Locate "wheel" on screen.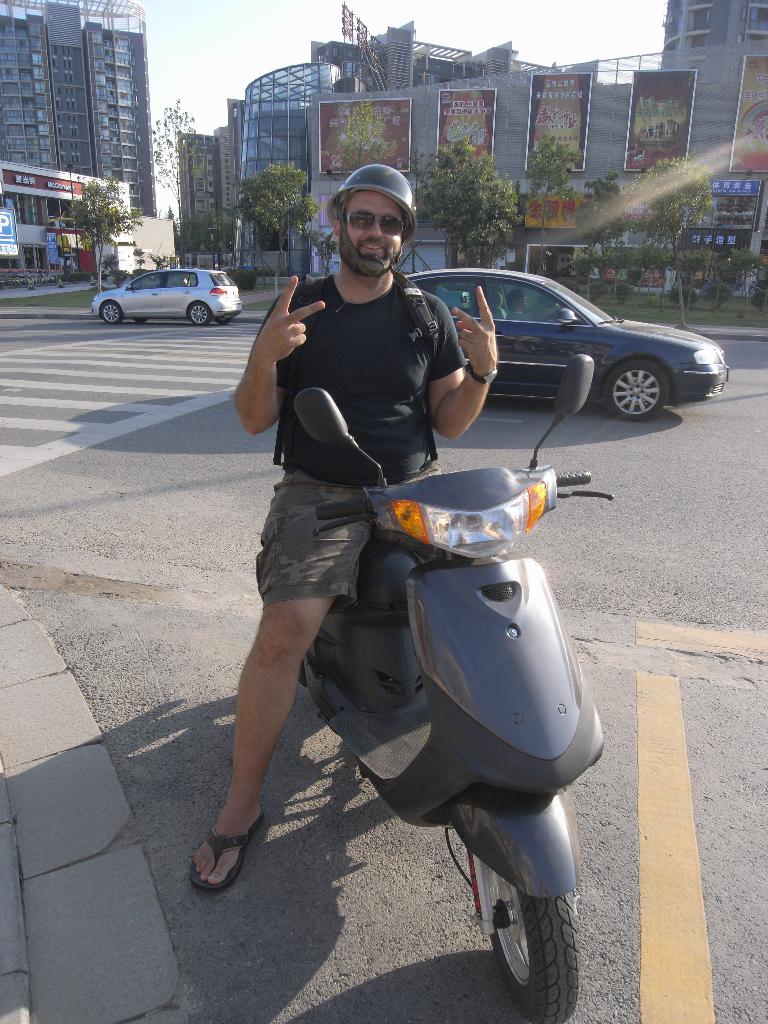
On screen at x1=188 y1=303 x2=210 y2=329.
